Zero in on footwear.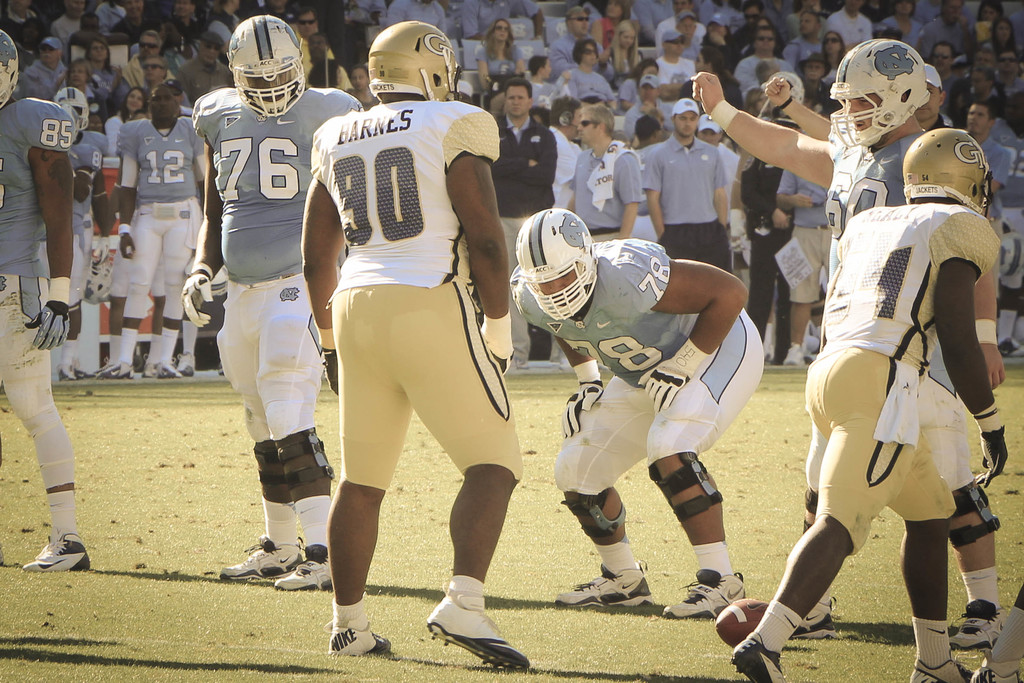
Zeroed in: (x1=76, y1=368, x2=93, y2=383).
